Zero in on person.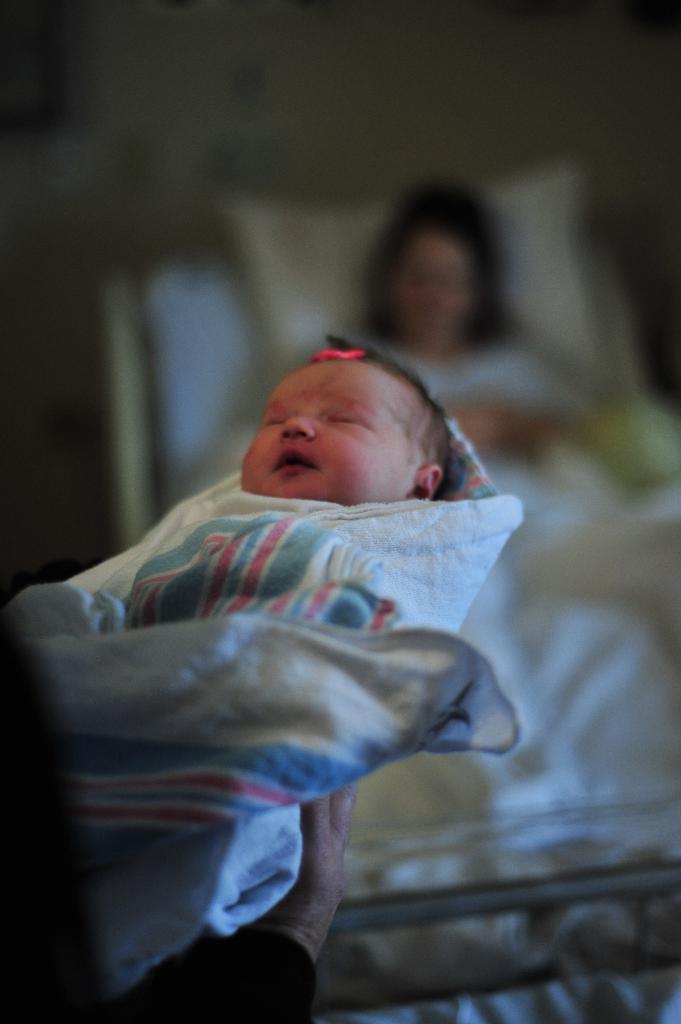
Zeroed in: bbox(47, 345, 481, 700).
